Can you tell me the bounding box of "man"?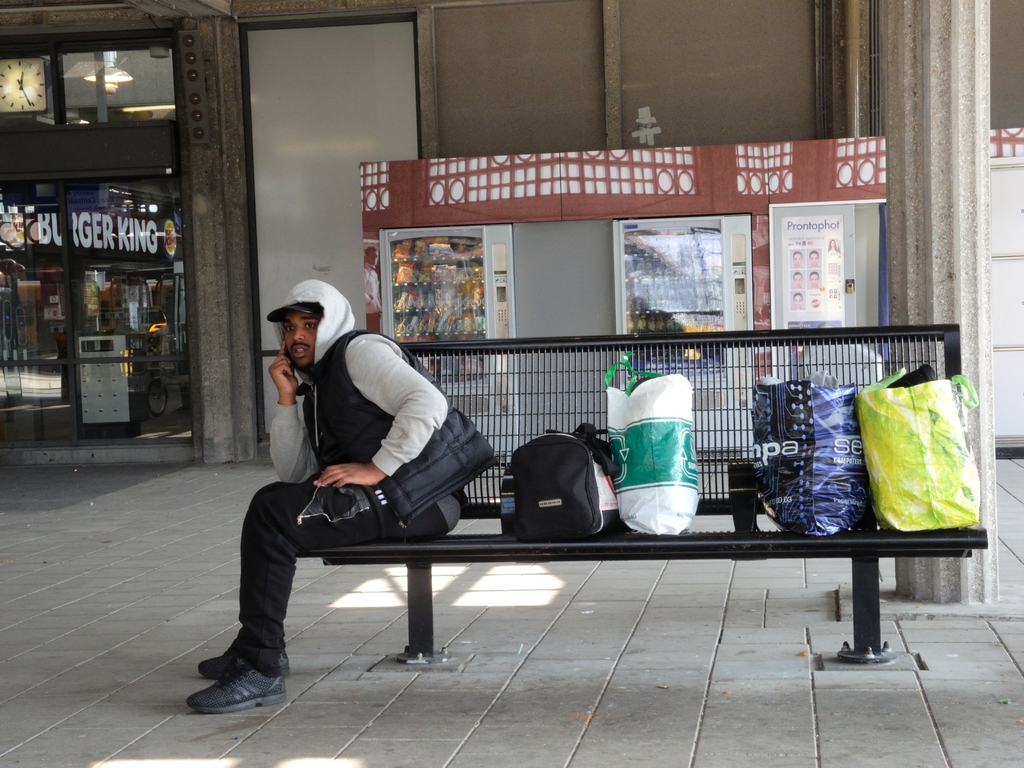
x1=198 y1=264 x2=447 y2=696.
